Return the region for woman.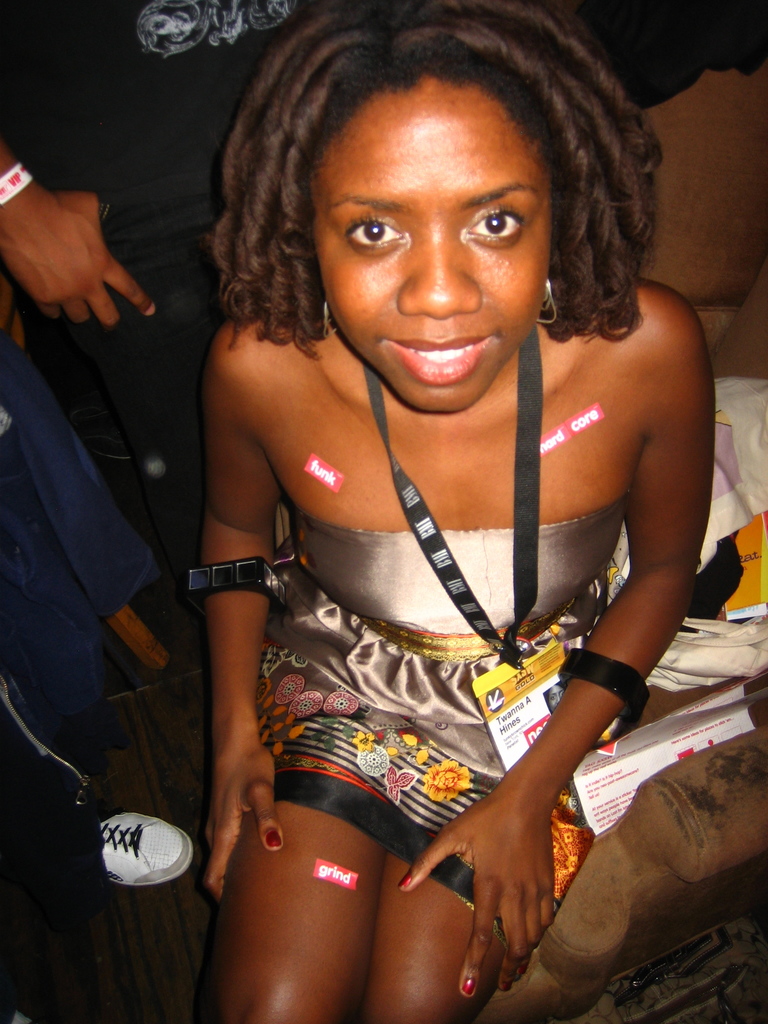
crop(135, 0, 742, 974).
